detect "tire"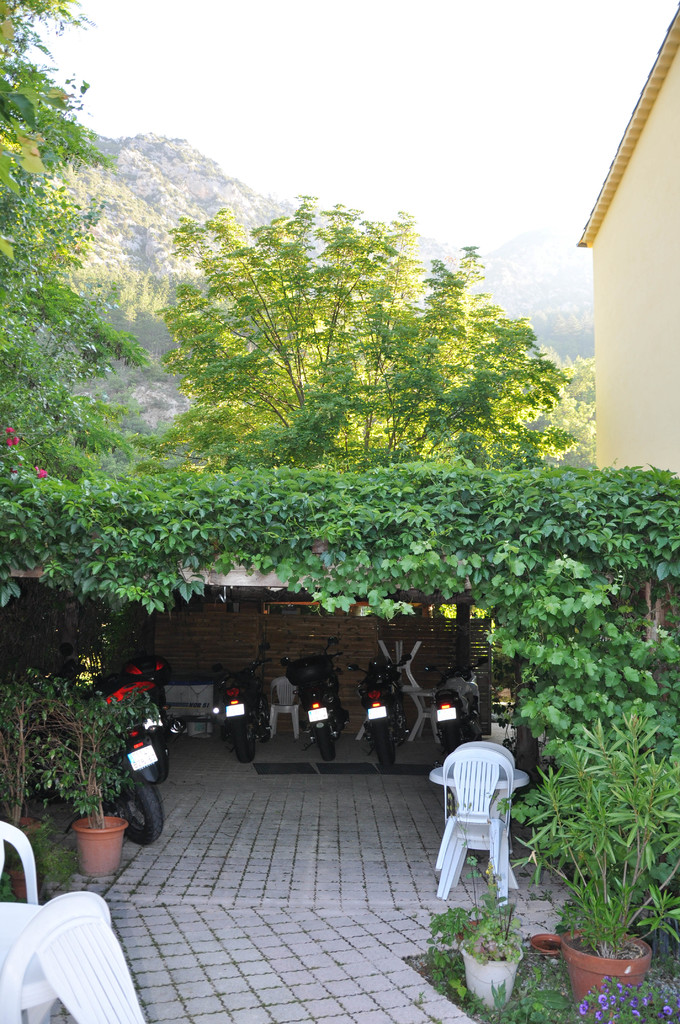
bbox=(232, 716, 257, 760)
